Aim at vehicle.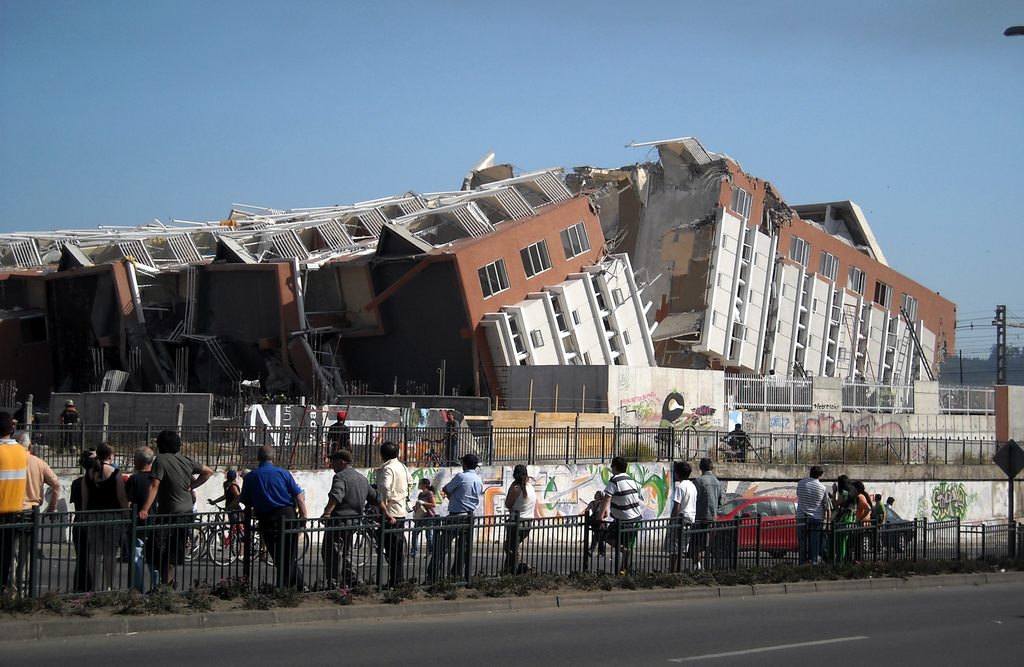
Aimed at bbox=[724, 486, 831, 559].
